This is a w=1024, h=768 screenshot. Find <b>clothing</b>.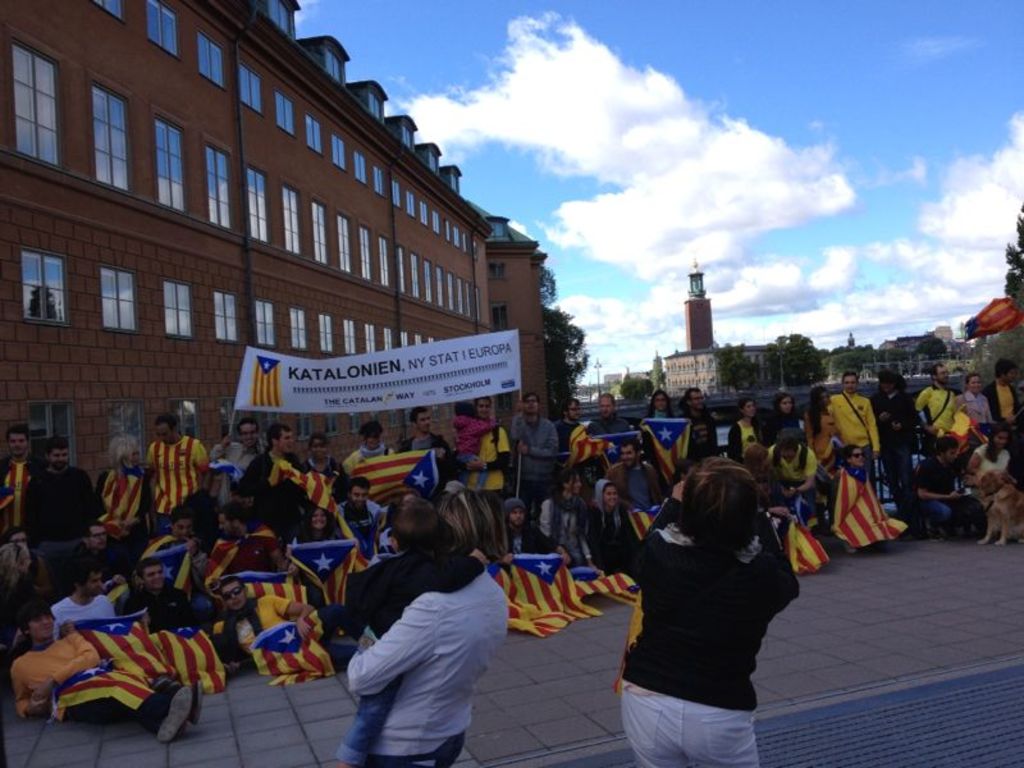
Bounding box: bbox(920, 381, 959, 436).
